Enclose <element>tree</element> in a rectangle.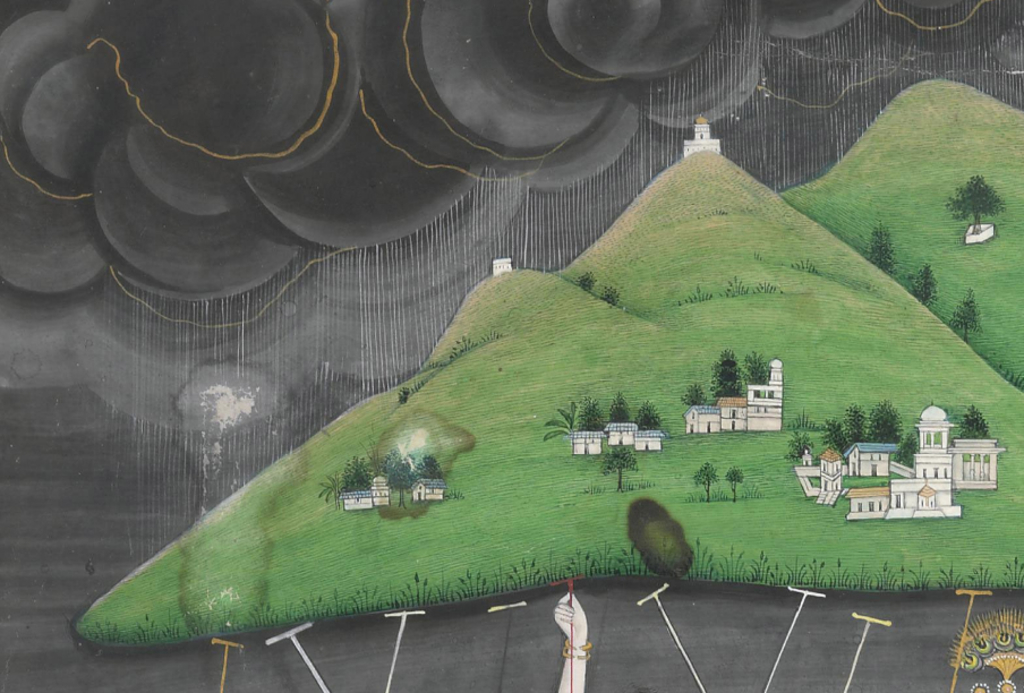
rect(599, 286, 623, 309).
